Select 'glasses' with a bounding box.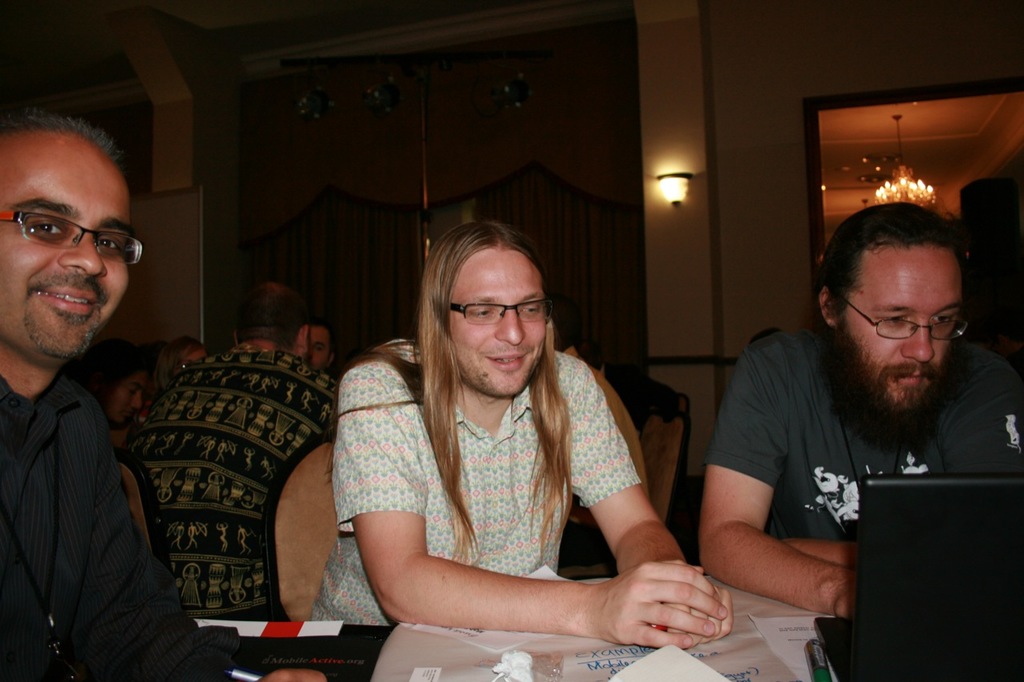
BBox(843, 297, 975, 344).
